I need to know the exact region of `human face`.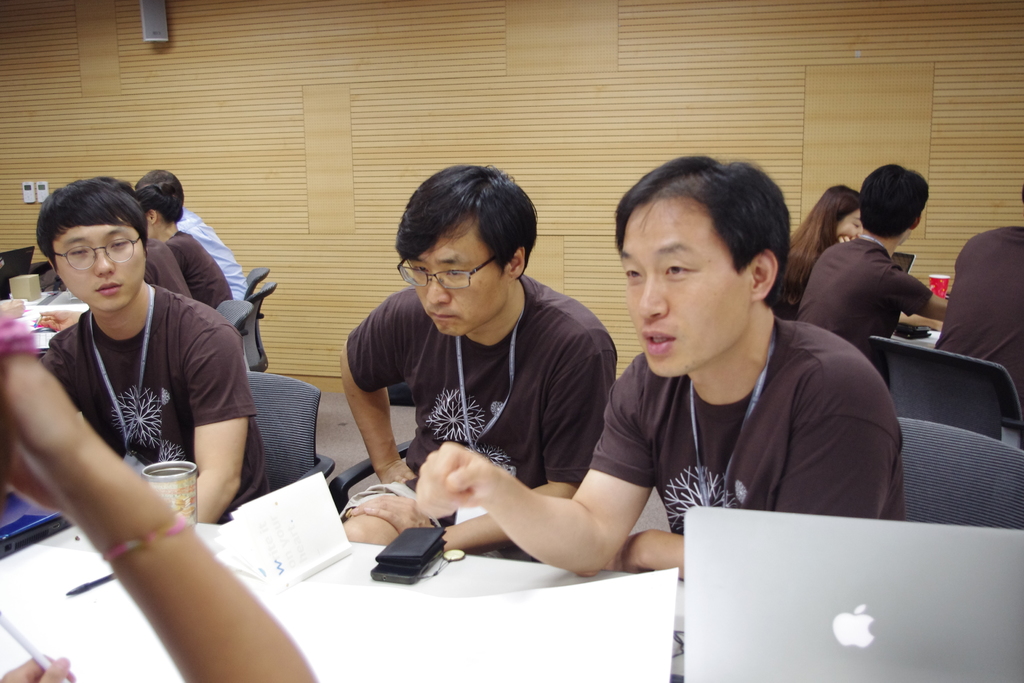
Region: (x1=620, y1=195, x2=751, y2=379).
